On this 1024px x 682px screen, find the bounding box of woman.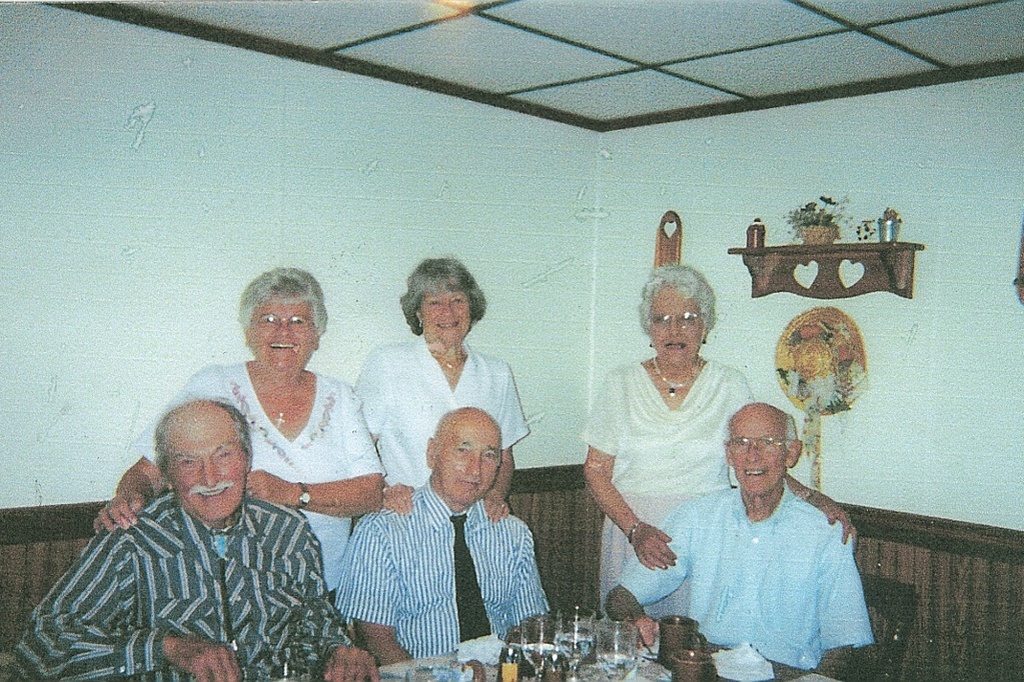
Bounding box: crop(576, 262, 860, 617).
